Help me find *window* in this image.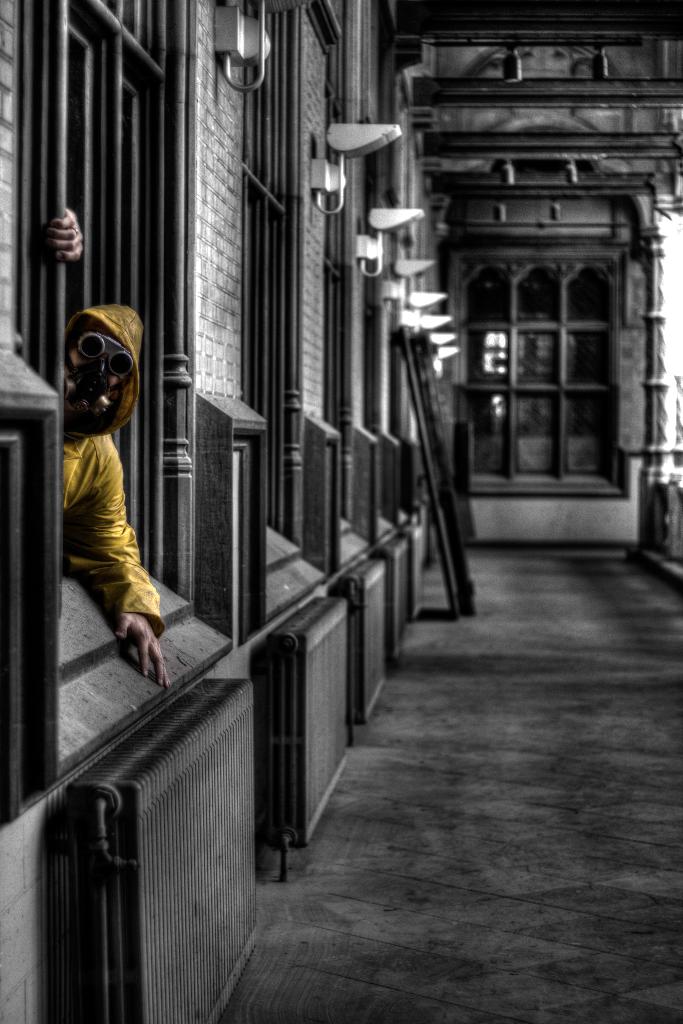
Found it: Rect(461, 254, 625, 497).
